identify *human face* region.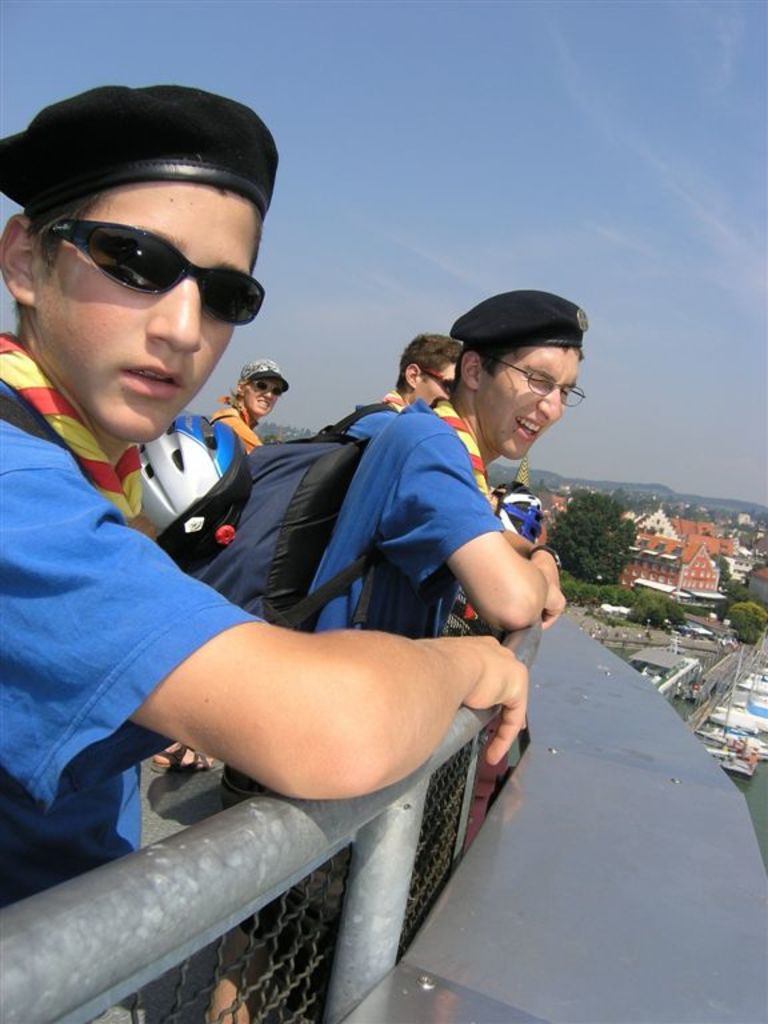
Region: (36, 187, 253, 444).
